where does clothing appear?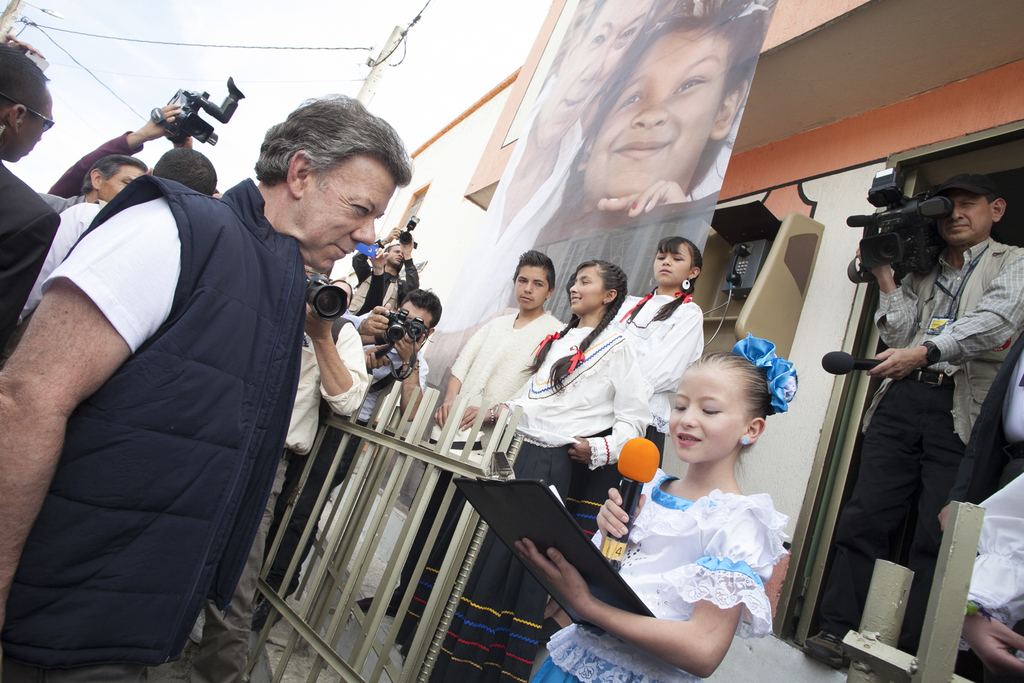
Appears at locate(810, 234, 1023, 643).
